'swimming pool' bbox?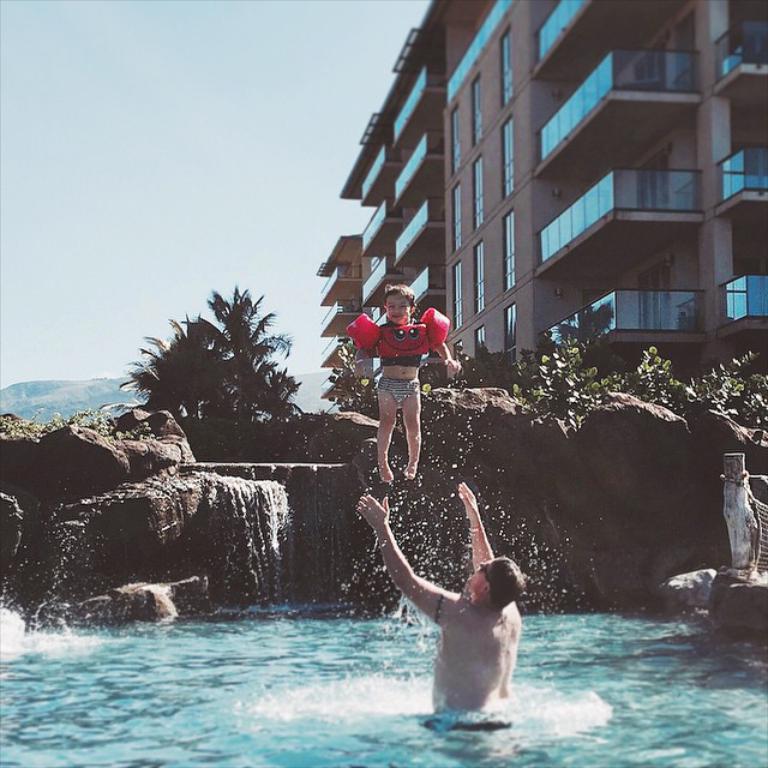
(left=0, top=601, right=767, bottom=767)
